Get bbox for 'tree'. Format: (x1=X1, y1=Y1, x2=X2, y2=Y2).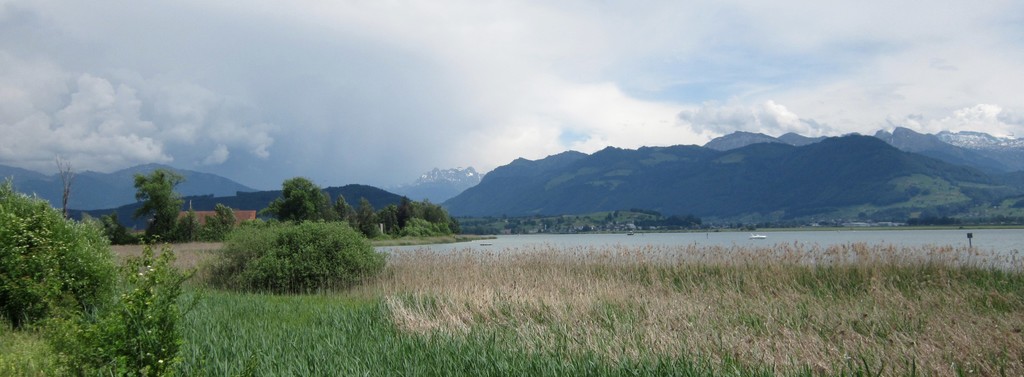
(x1=0, y1=182, x2=112, y2=337).
